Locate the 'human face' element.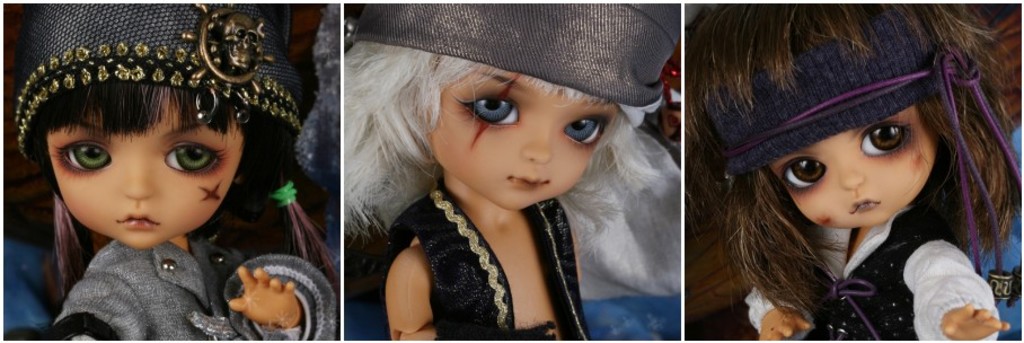
Element bbox: select_region(774, 100, 939, 230).
